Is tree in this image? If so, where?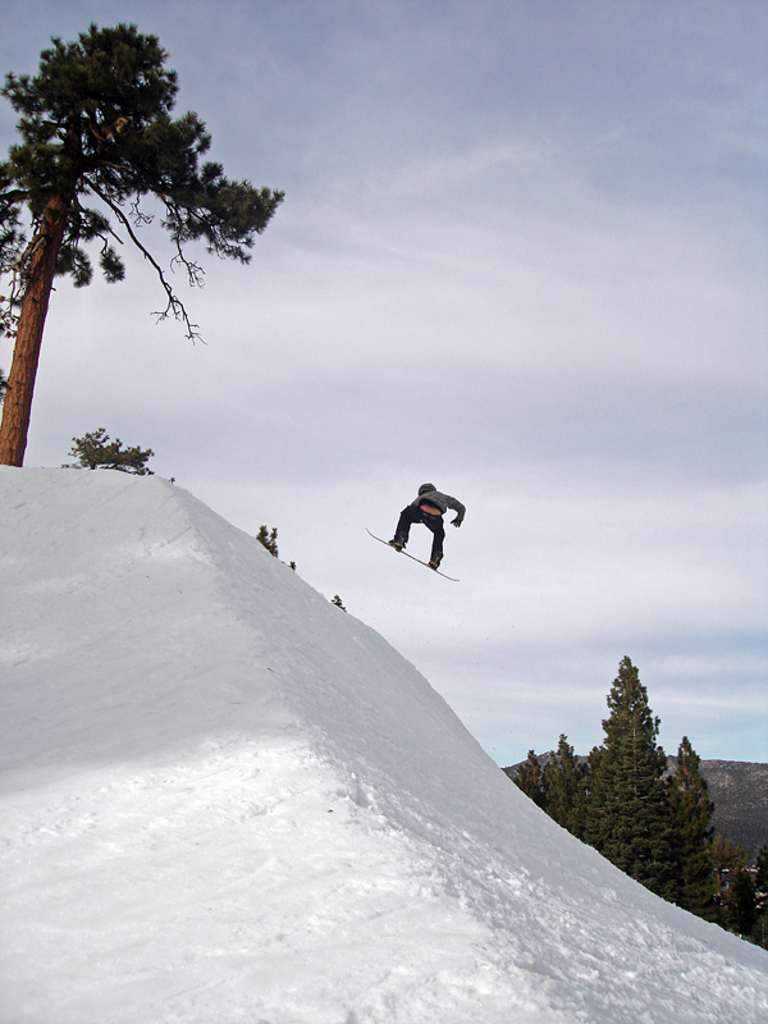
Yes, at <bbox>55, 424, 159, 484</bbox>.
